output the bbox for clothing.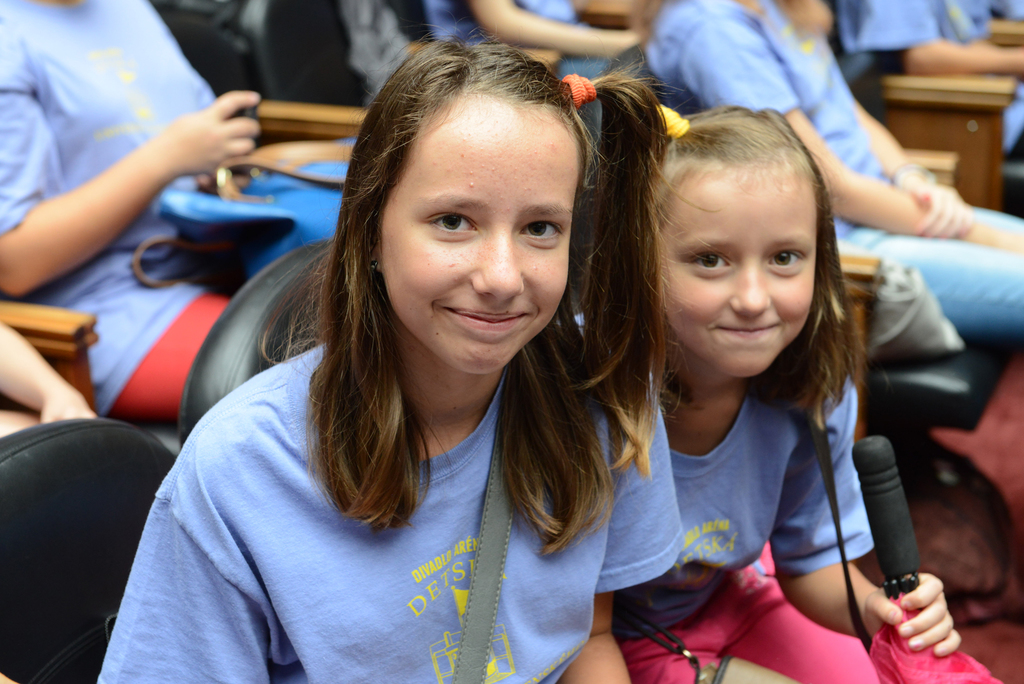
<box>0,0,310,423</box>.
